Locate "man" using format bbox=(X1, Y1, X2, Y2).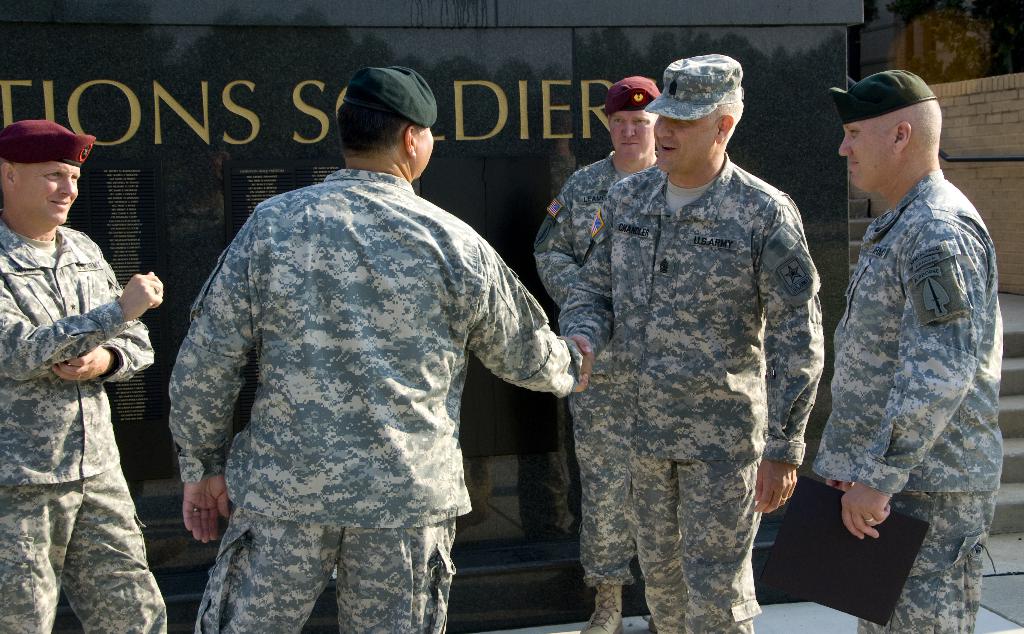
bbox=(829, 65, 1006, 633).
